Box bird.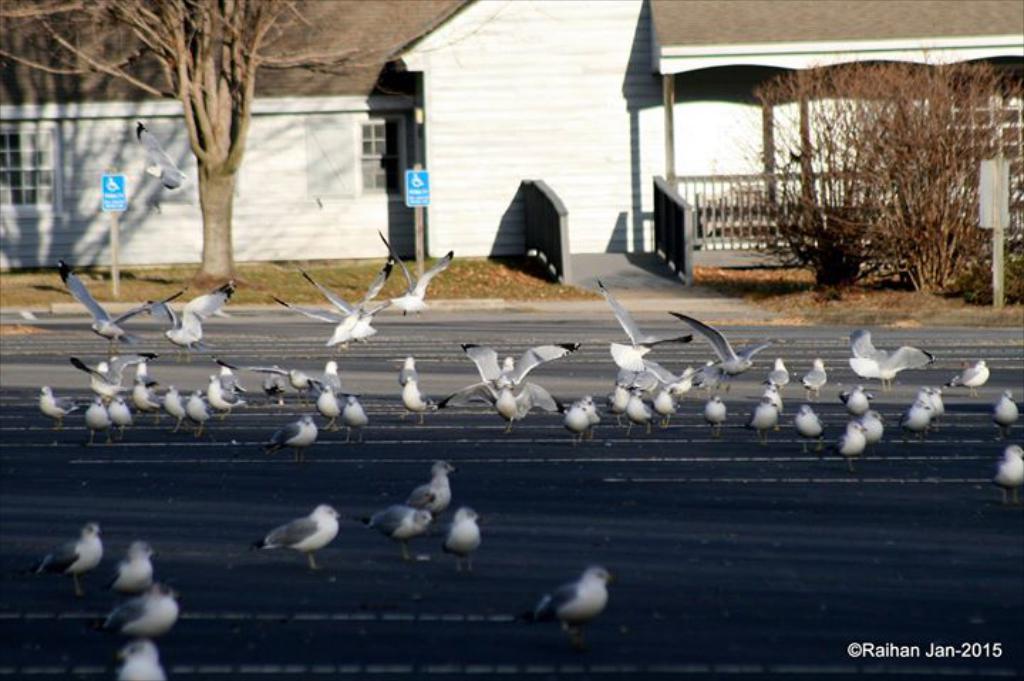
{"left": 513, "top": 567, "right": 612, "bottom": 641}.
